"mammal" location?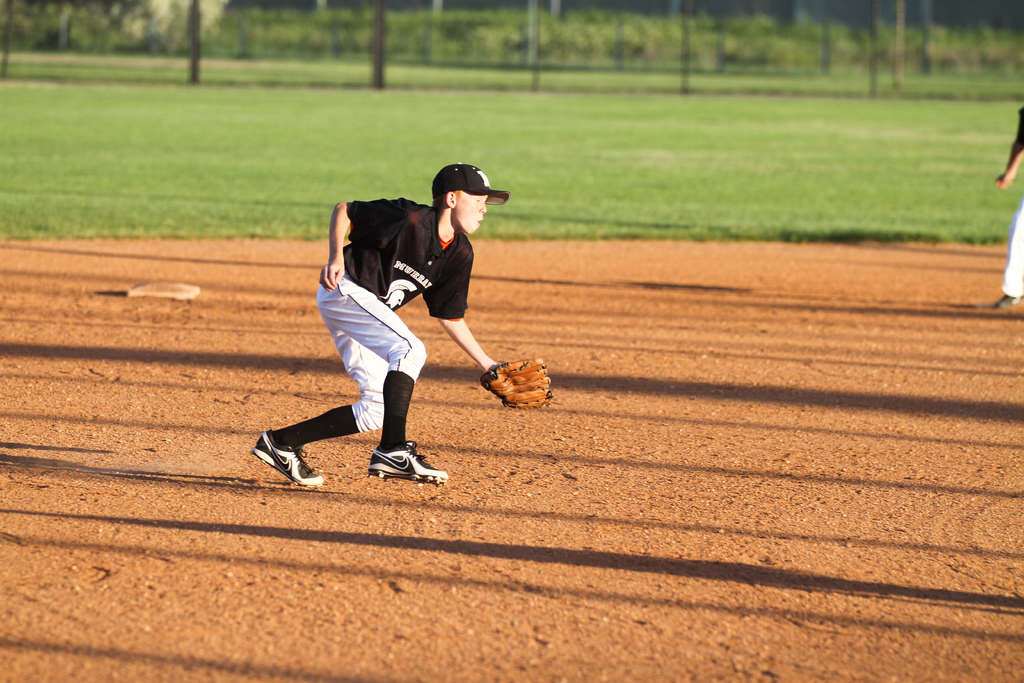
<region>982, 99, 1023, 306</region>
